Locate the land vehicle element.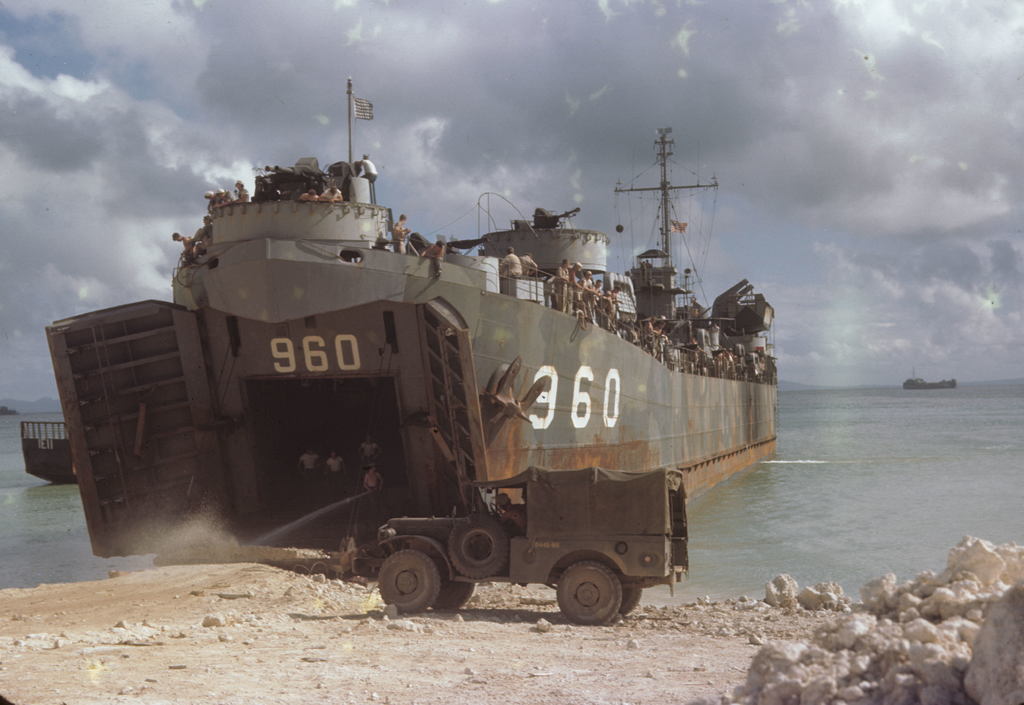
Element bbox: {"left": 371, "top": 469, "right": 683, "bottom": 622}.
